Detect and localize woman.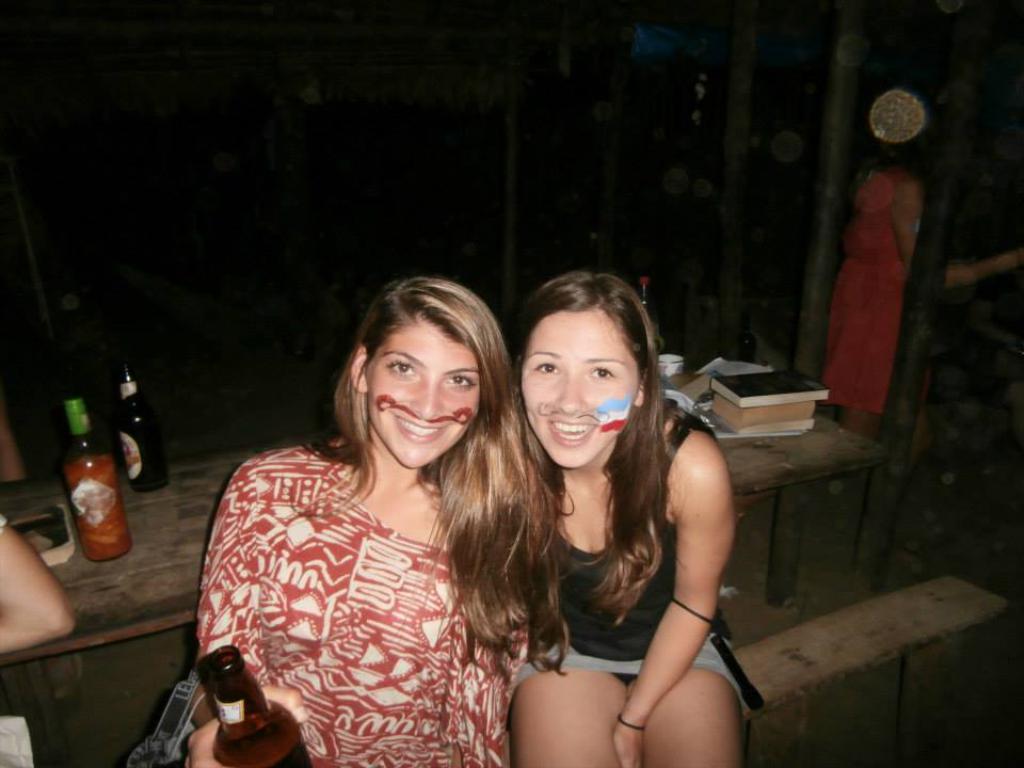
Localized at box(189, 266, 549, 767).
